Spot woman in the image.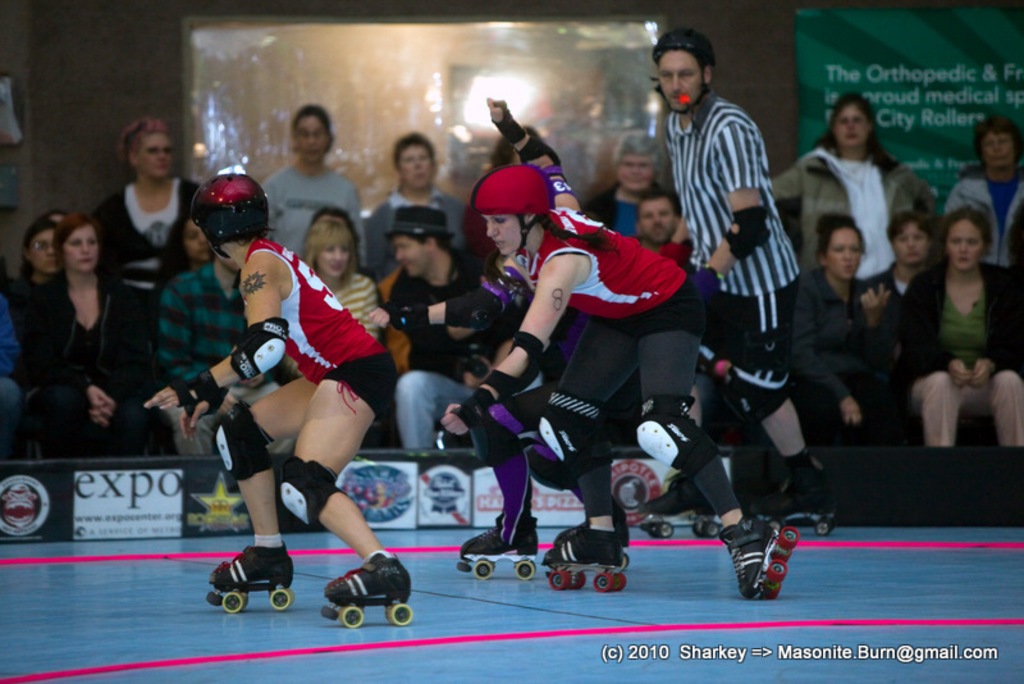
woman found at (14, 200, 151, 476).
